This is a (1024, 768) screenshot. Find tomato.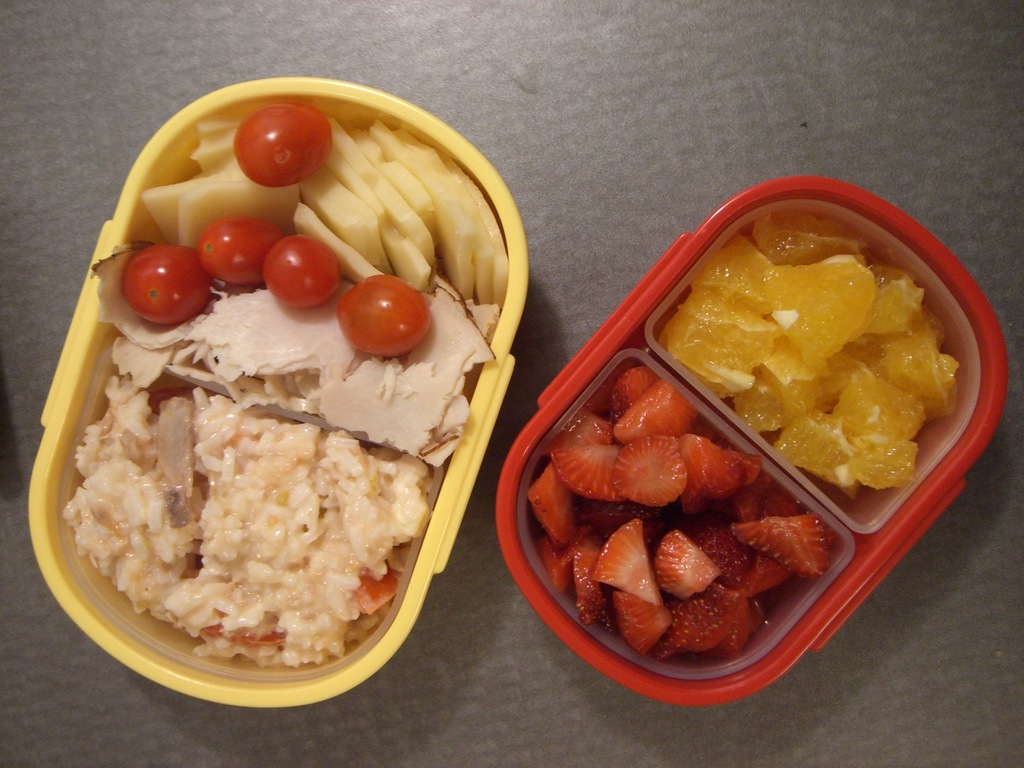
Bounding box: box=[327, 270, 410, 350].
